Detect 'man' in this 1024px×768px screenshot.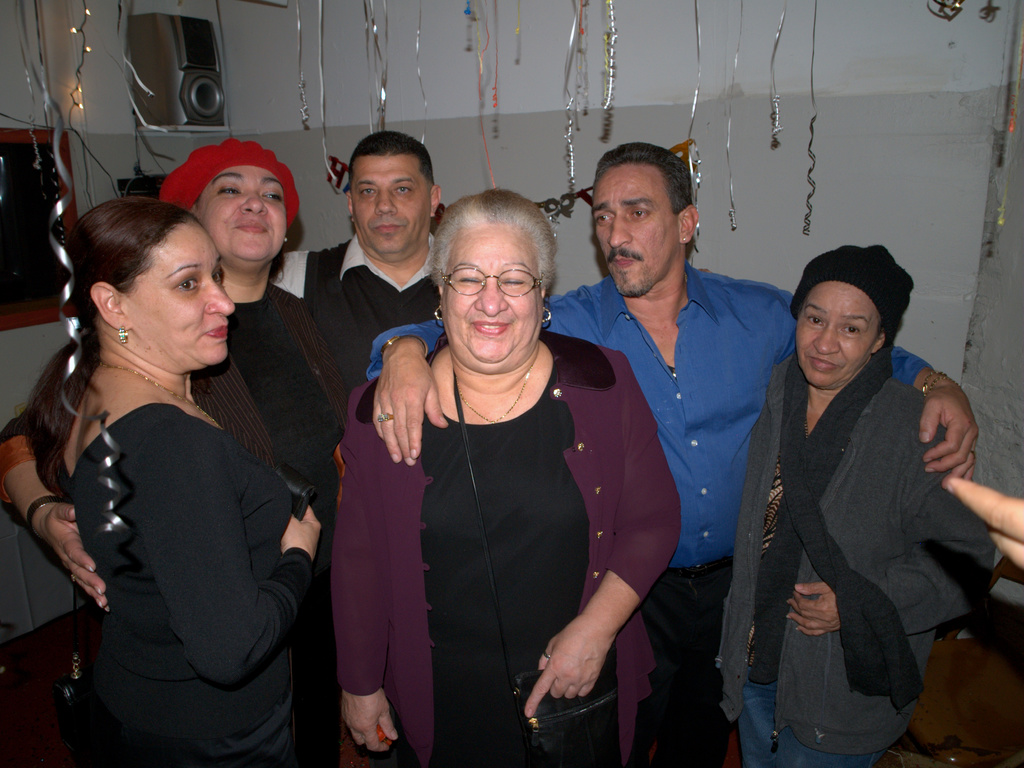
Detection: box(365, 147, 989, 767).
